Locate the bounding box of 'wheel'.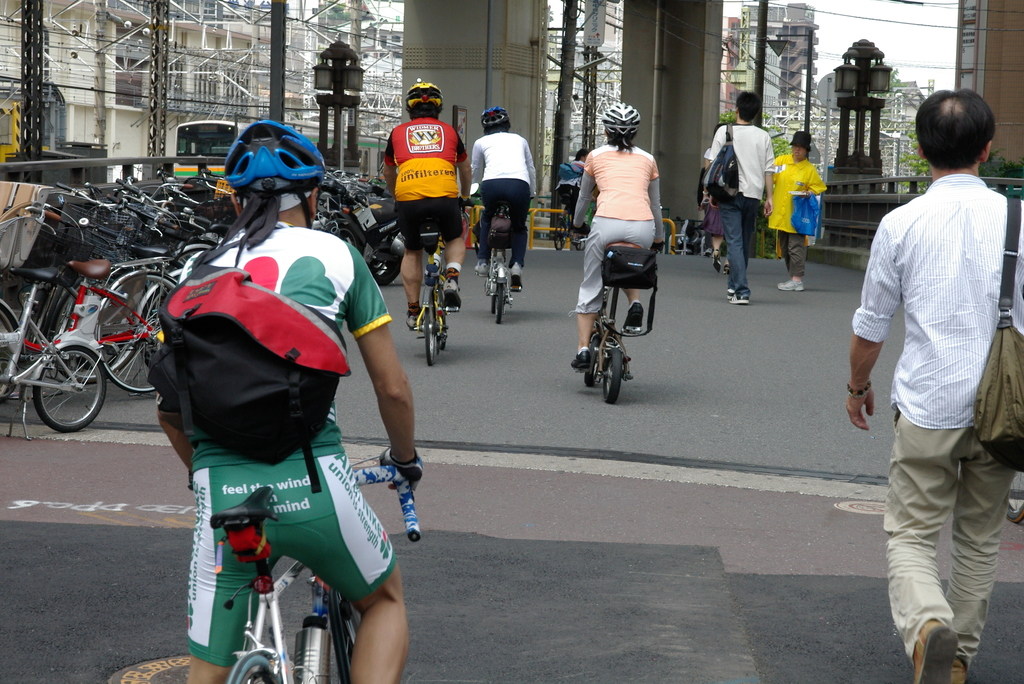
Bounding box: pyautogui.locateOnScreen(554, 216, 566, 252).
